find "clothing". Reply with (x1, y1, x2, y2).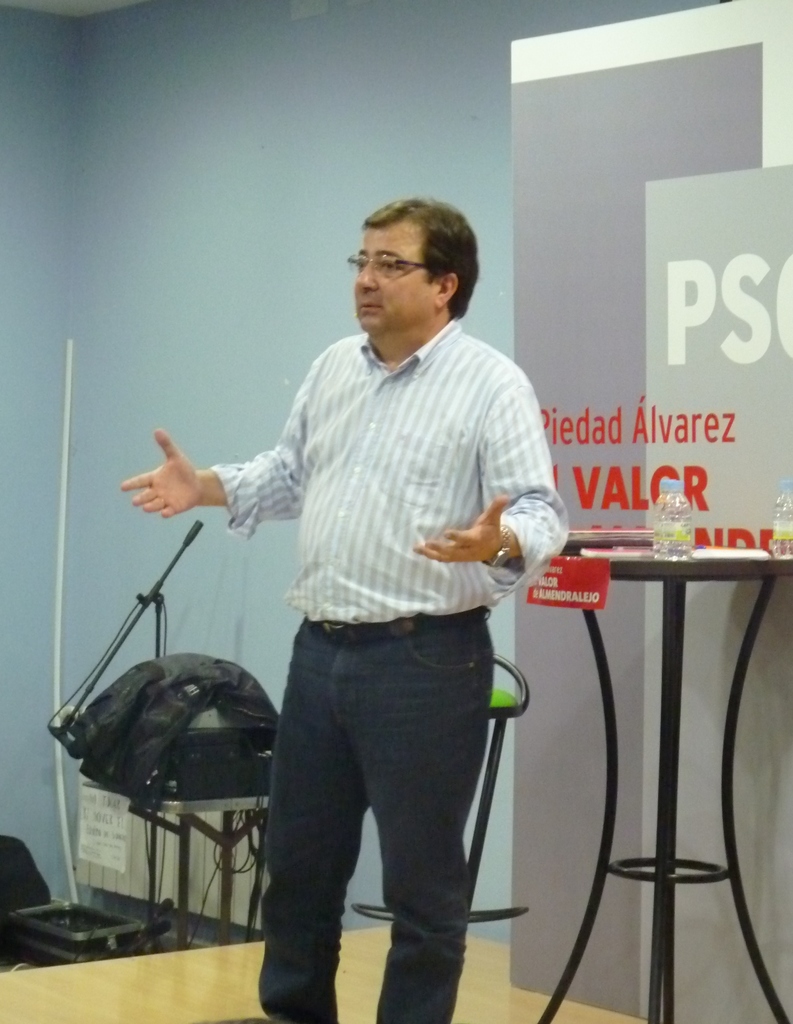
(202, 248, 553, 991).
